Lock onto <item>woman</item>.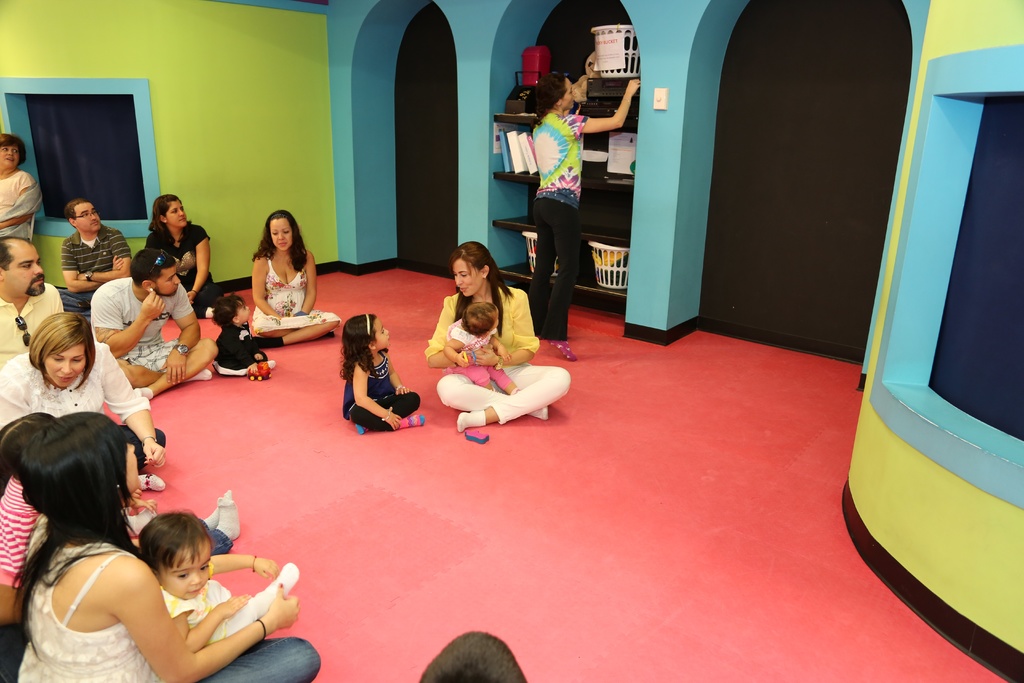
Locked: 0 134 42 236.
